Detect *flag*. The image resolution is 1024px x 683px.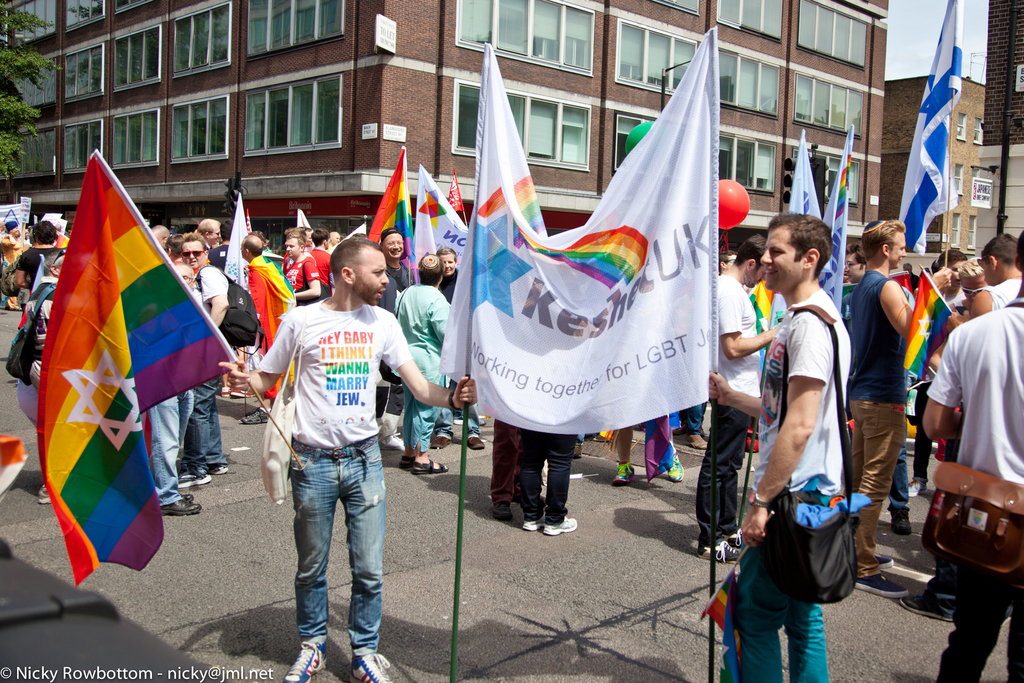
295,210,315,232.
